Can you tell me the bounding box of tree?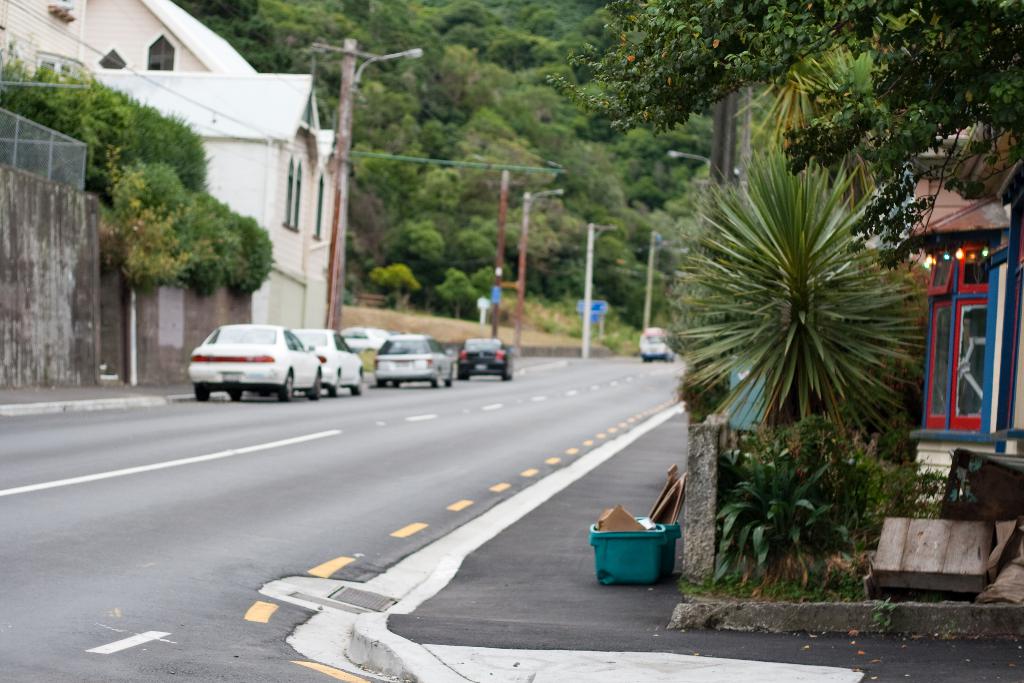
[546,0,1023,265].
